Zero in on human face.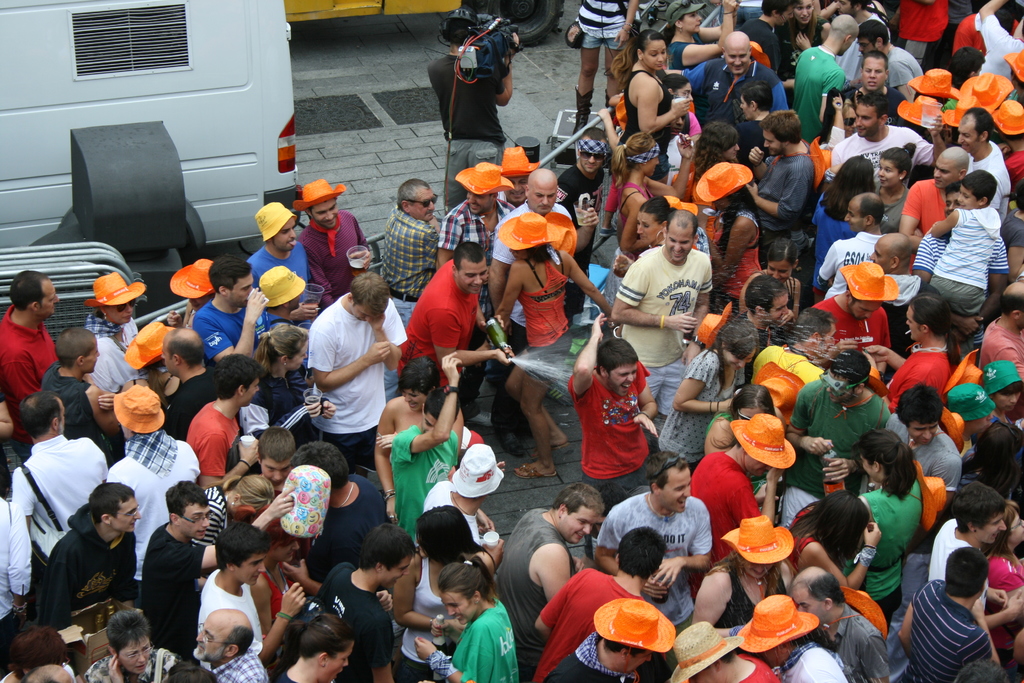
Zeroed in: left=194, top=618, right=227, bottom=661.
